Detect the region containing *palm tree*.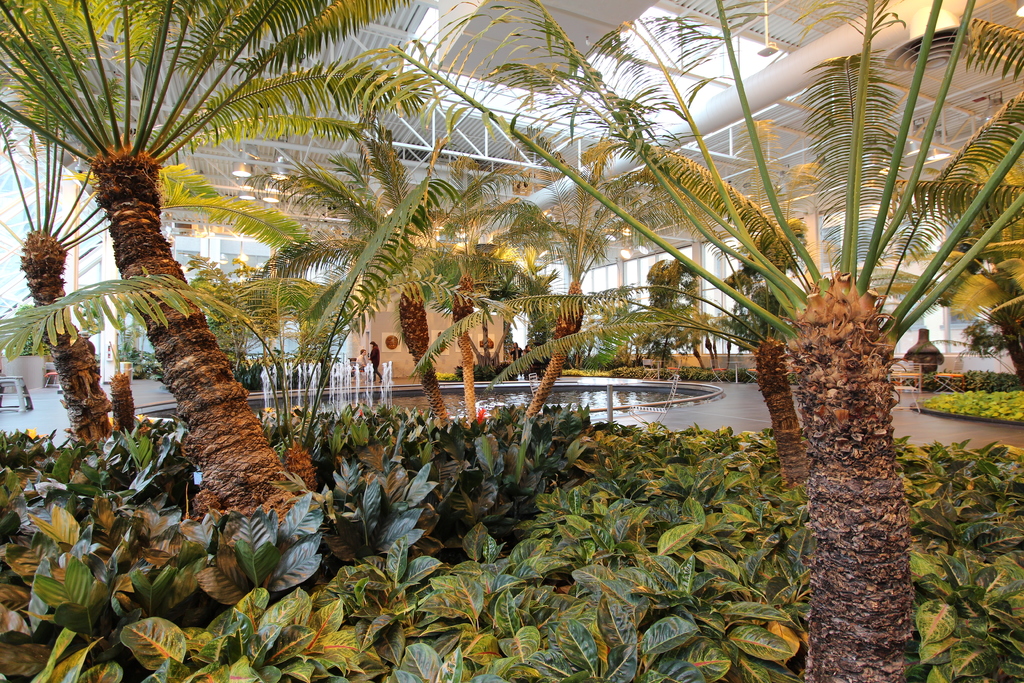
614:104:910:493.
